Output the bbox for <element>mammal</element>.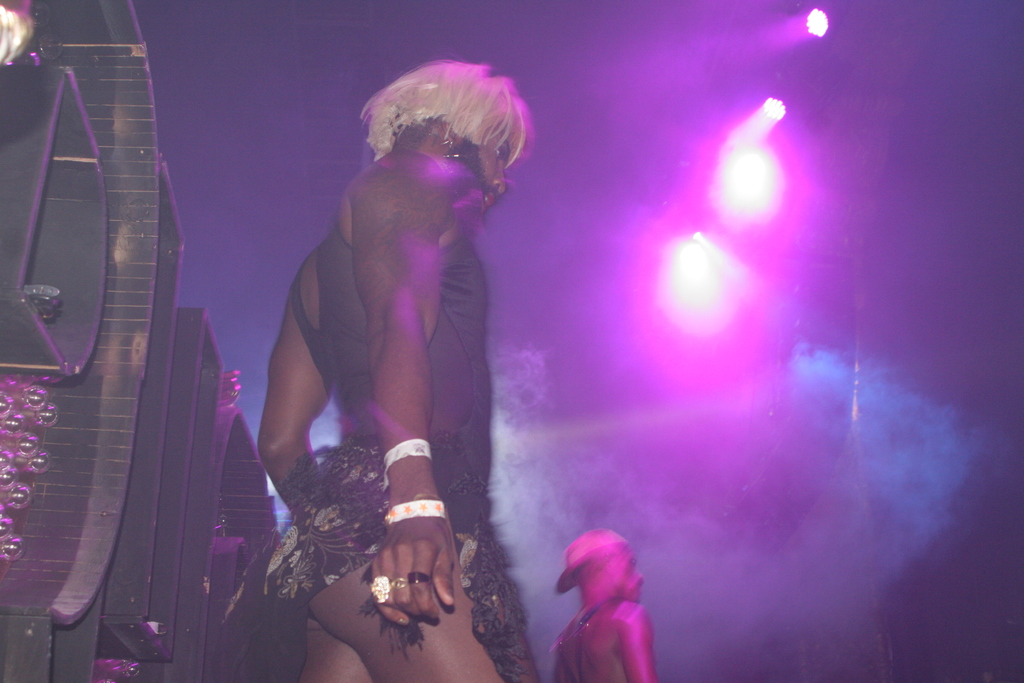
box=[244, 74, 584, 641].
